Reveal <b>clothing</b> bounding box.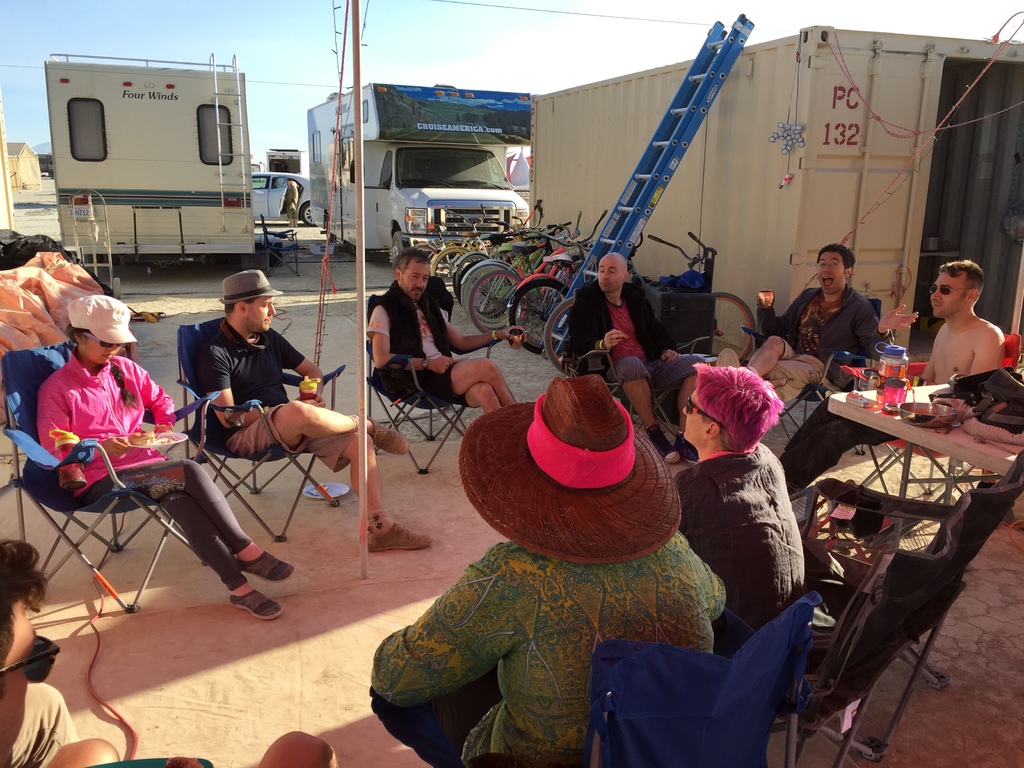
Revealed: <region>672, 444, 809, 633</region>.
